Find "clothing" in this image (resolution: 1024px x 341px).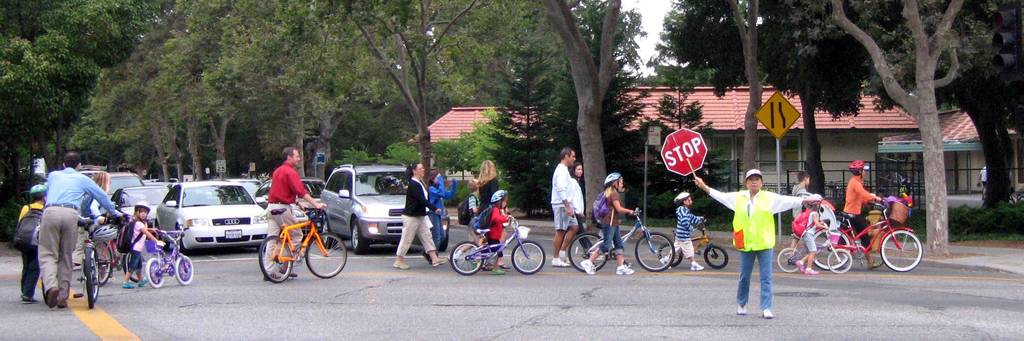
select_region(17, 202, 45, 300).
